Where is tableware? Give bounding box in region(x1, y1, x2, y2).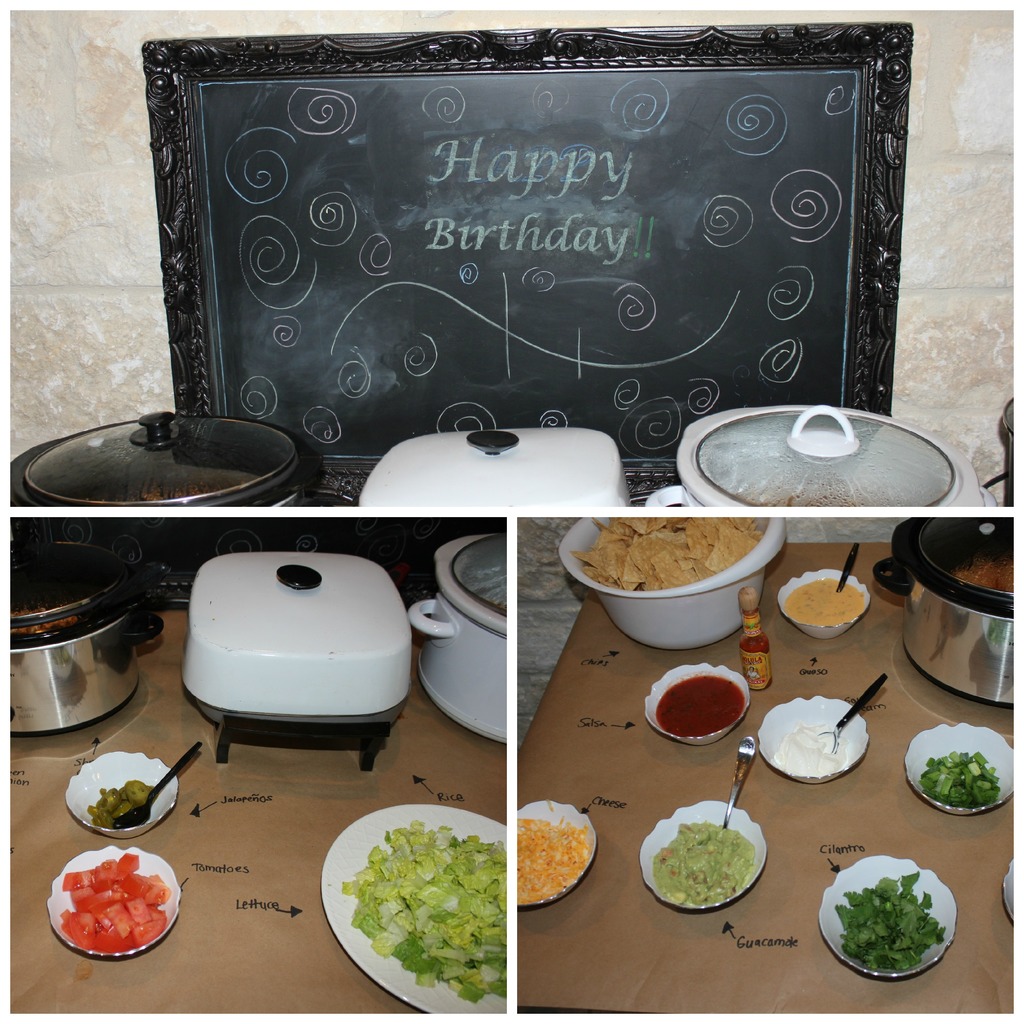
region(770, 703, 898, 812).
